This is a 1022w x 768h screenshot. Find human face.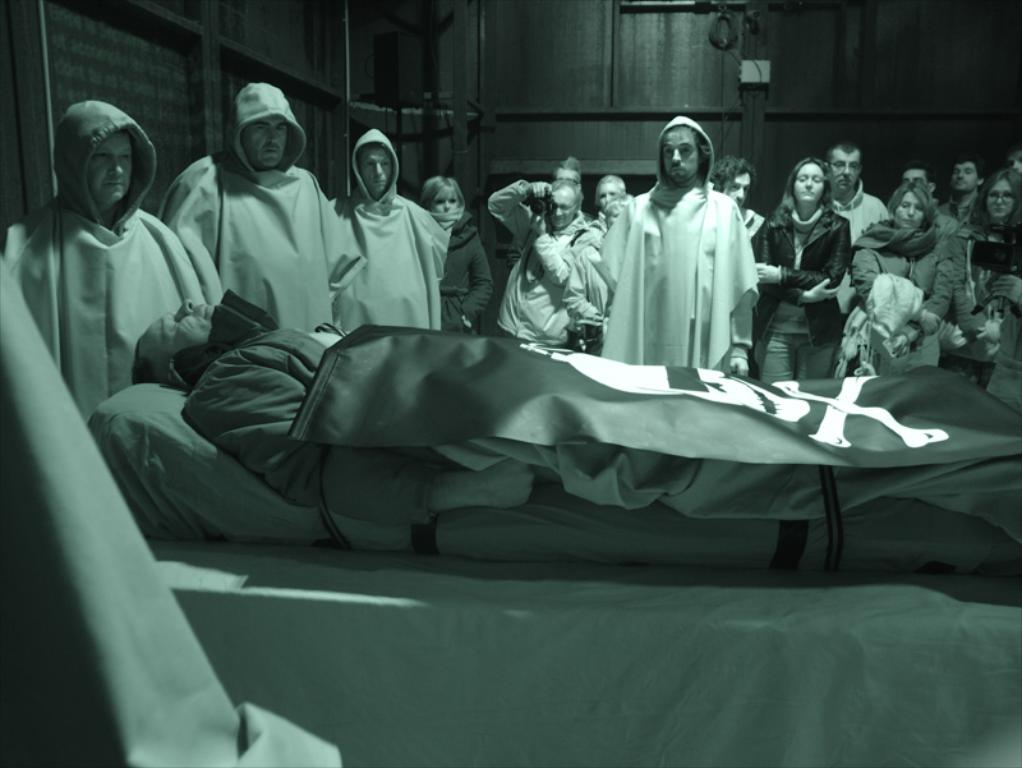
Bounding box: locate(658, 128, 694, 183).
